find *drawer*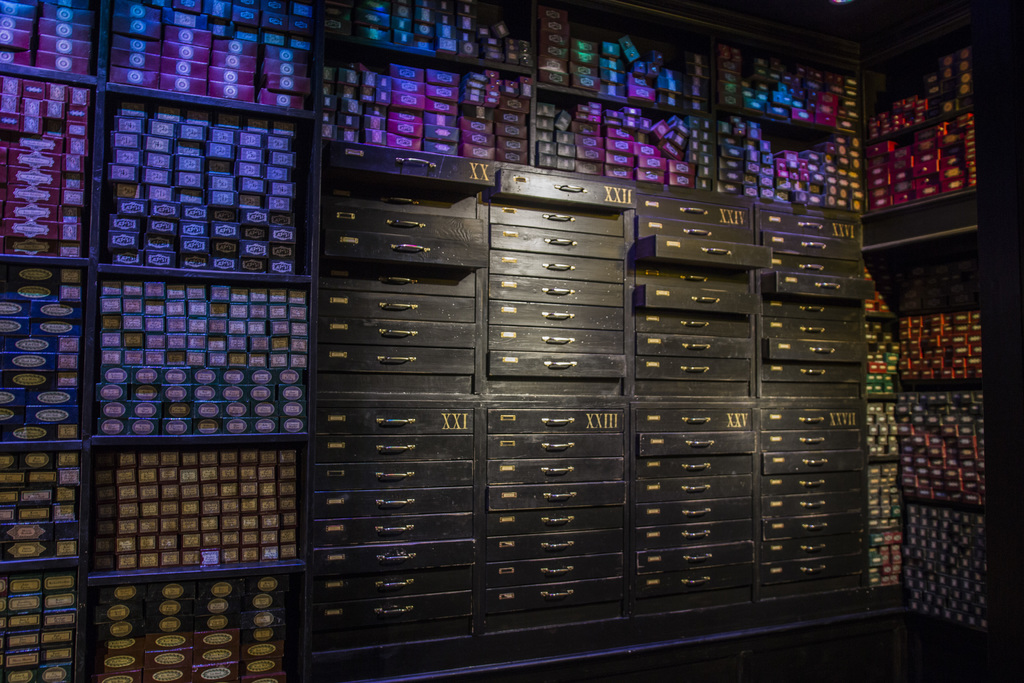
485 574 619 612
